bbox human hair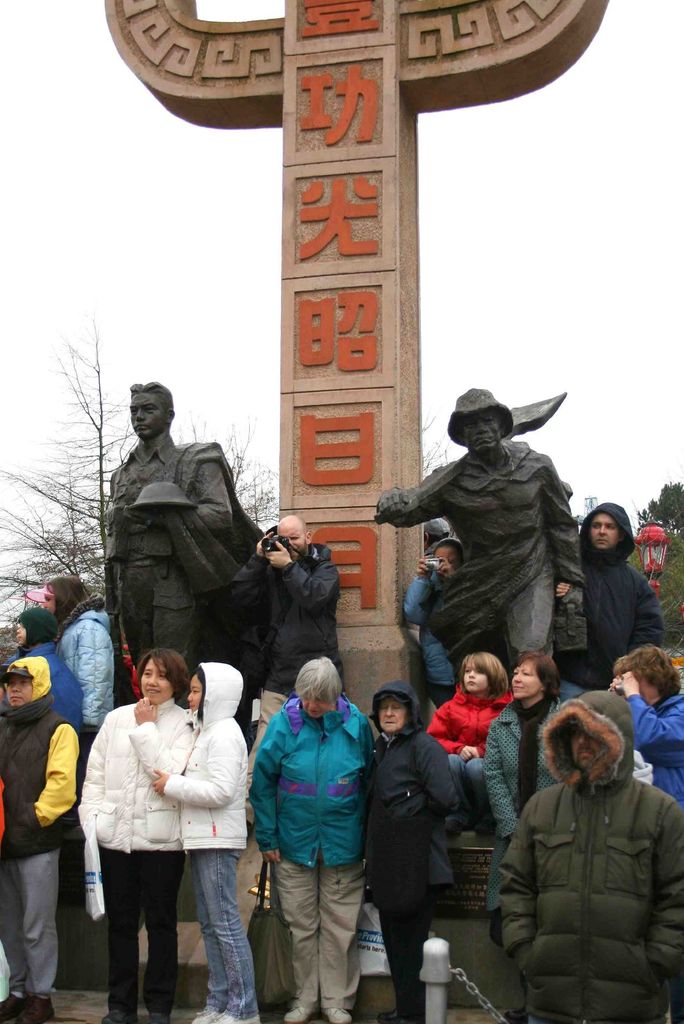
517, 648, 561, 691
